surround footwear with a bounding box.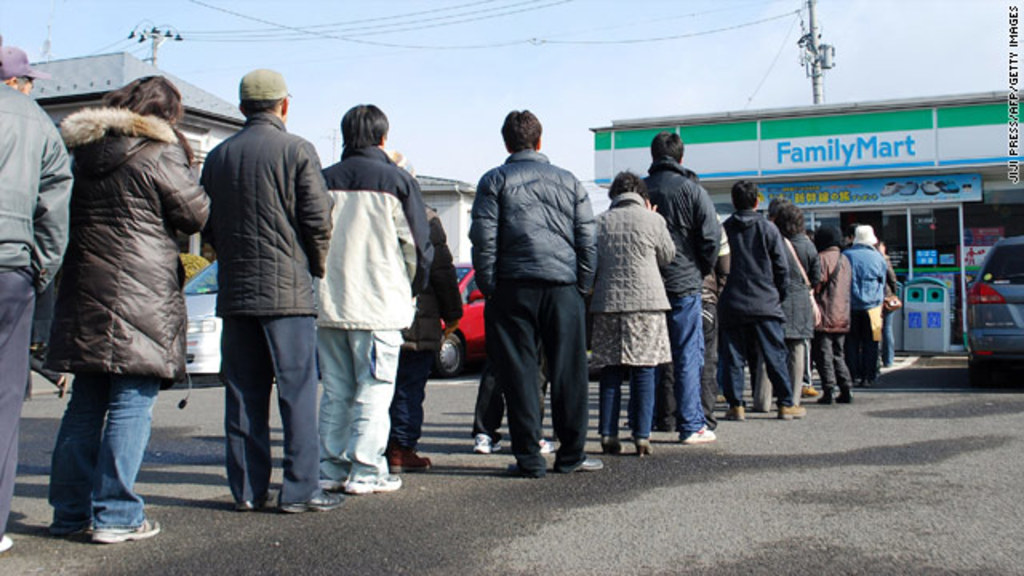
{"left": 472, "top": 432, "right": 499, "bottom": 453}.
